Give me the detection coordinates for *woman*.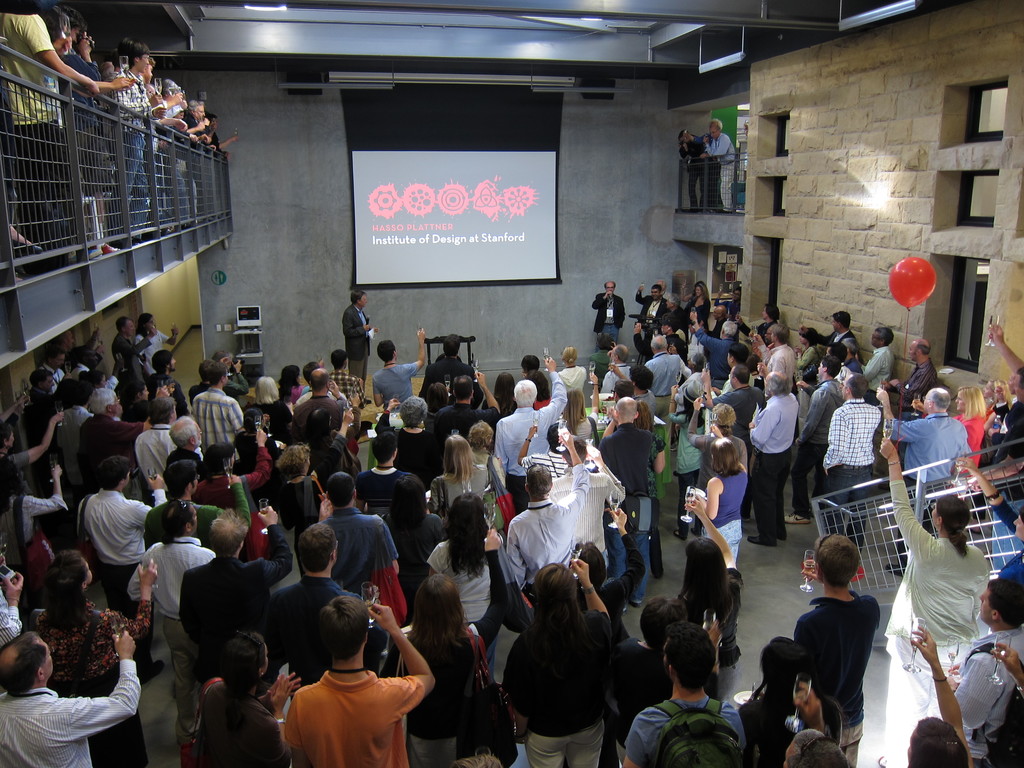
crop(545, 344, 588, 388).
